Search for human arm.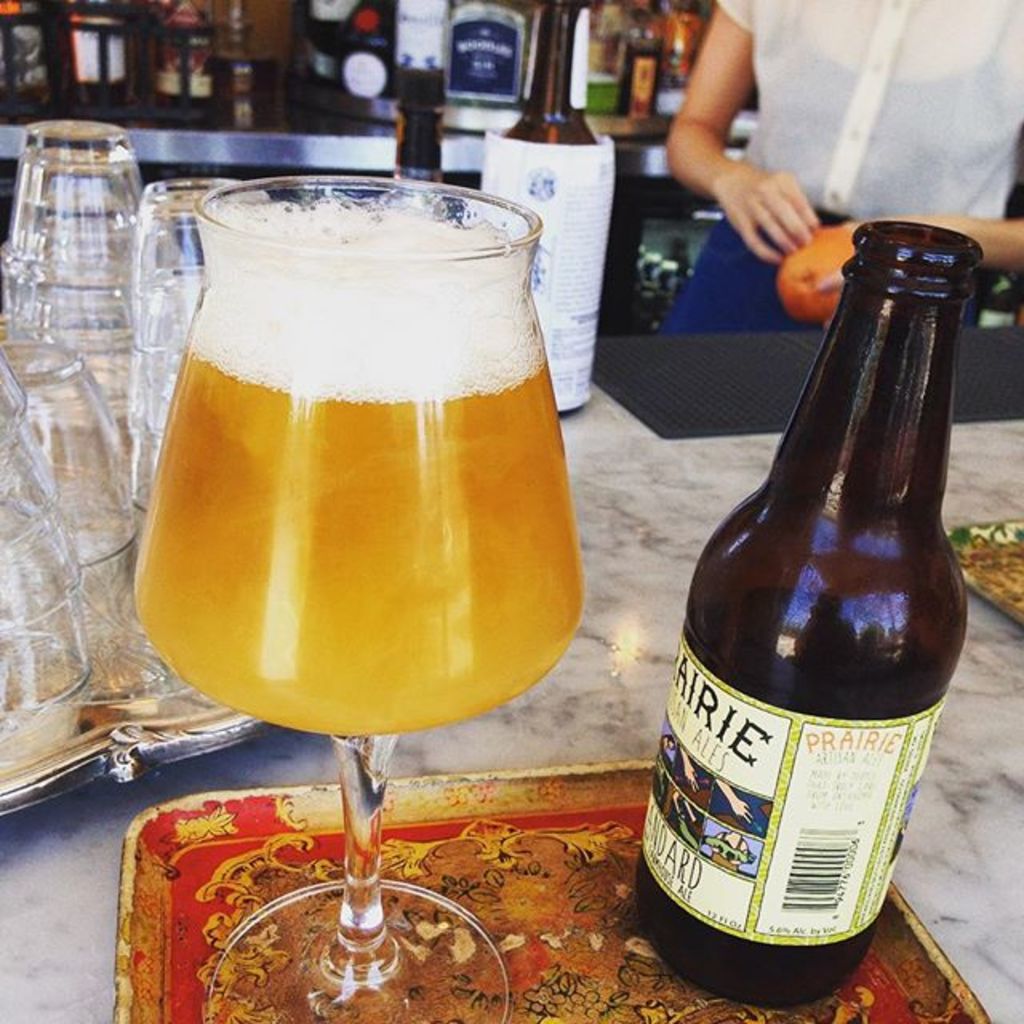
Found at select_region(810, 213, 1022, 299).
